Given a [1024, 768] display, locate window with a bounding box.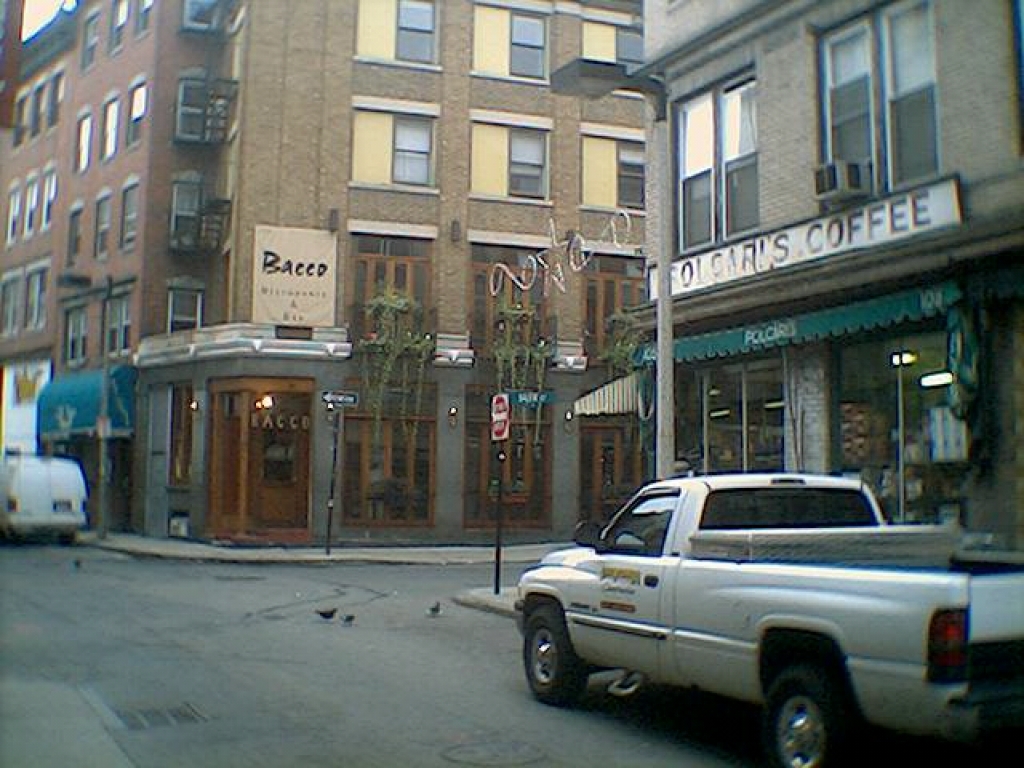
Located: 664,67,758,251.
